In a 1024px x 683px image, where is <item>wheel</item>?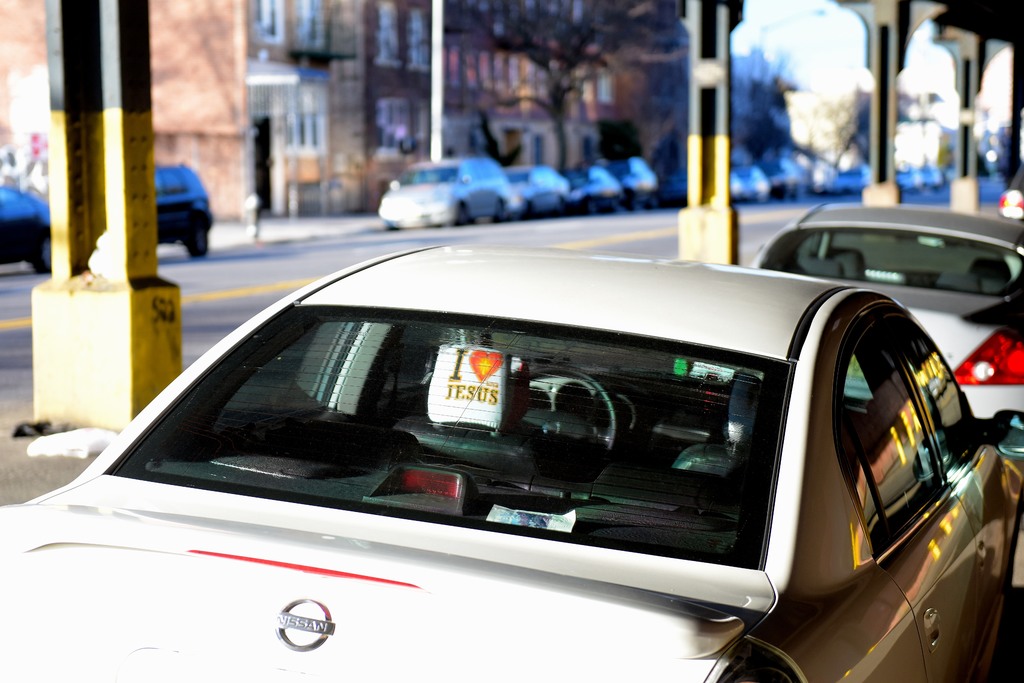
[x1=499, y1=361, x2=621, y2=506].
